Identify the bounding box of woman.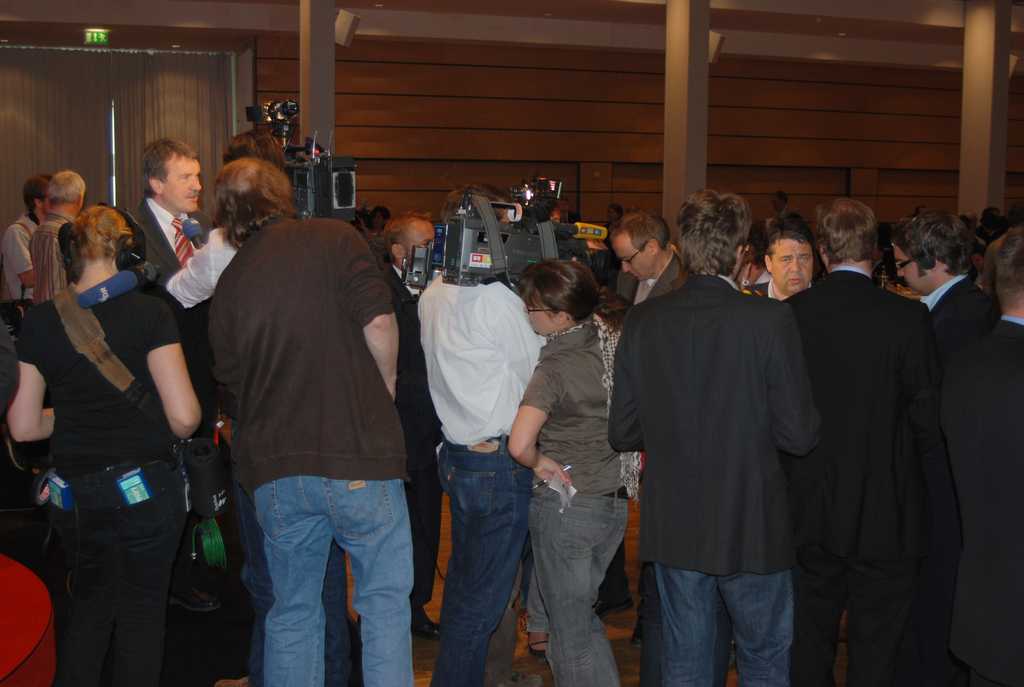
{"x1": 505, "y1": 259, "x2": 632, "y2": 686}.
